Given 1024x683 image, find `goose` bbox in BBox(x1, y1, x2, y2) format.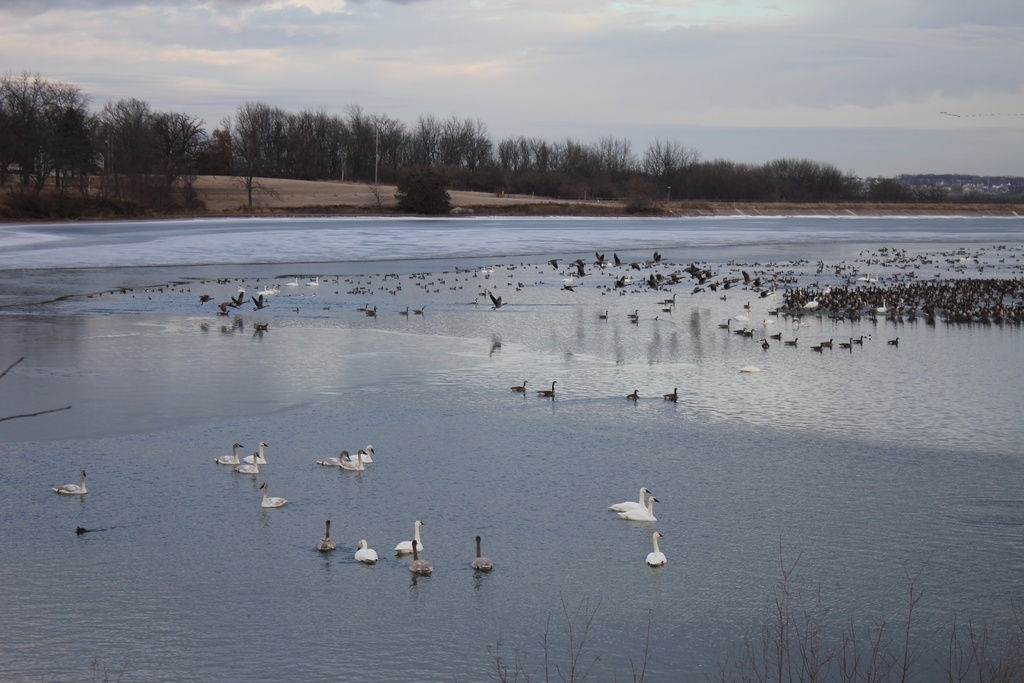
BBox(409, 539, 434, 575).
